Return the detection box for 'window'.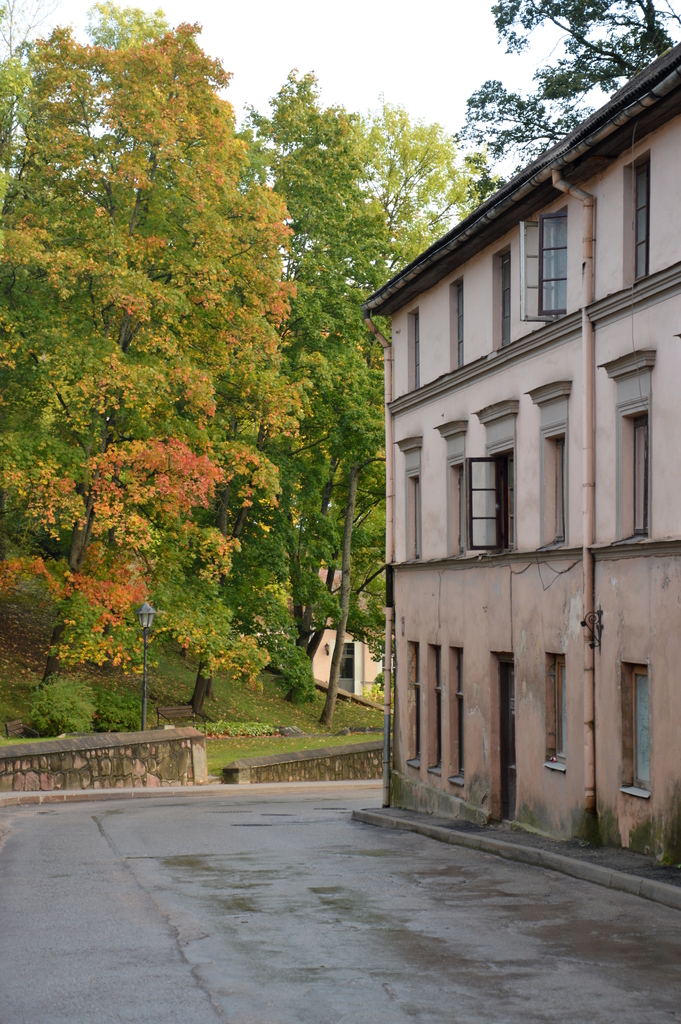
<region>445, 643, 468, 788</region>.
